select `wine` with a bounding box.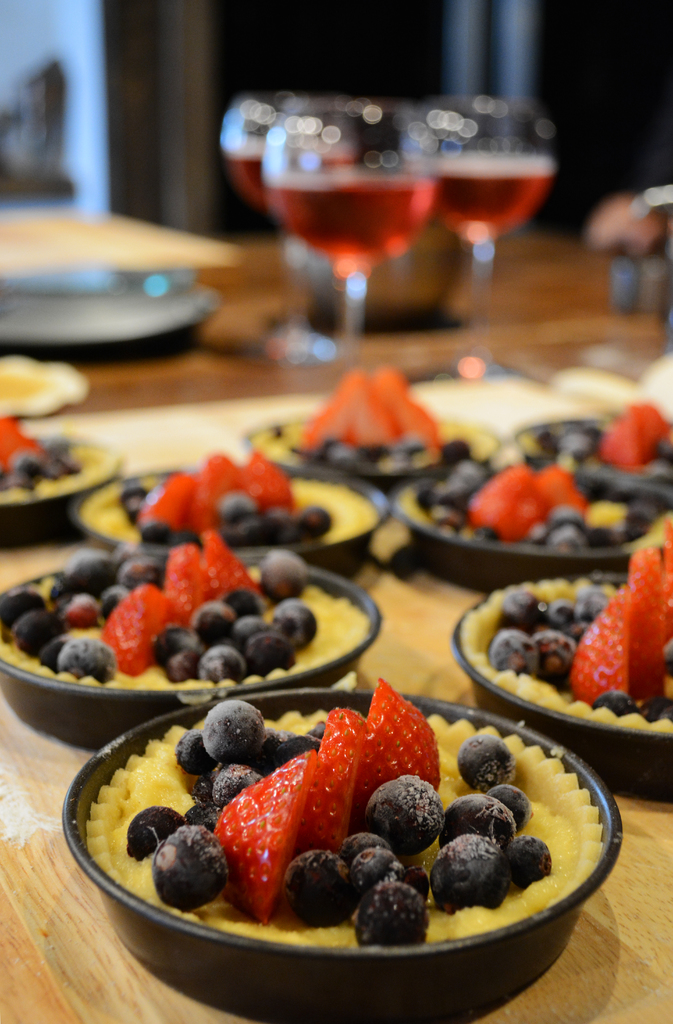
236,166,425,273.
